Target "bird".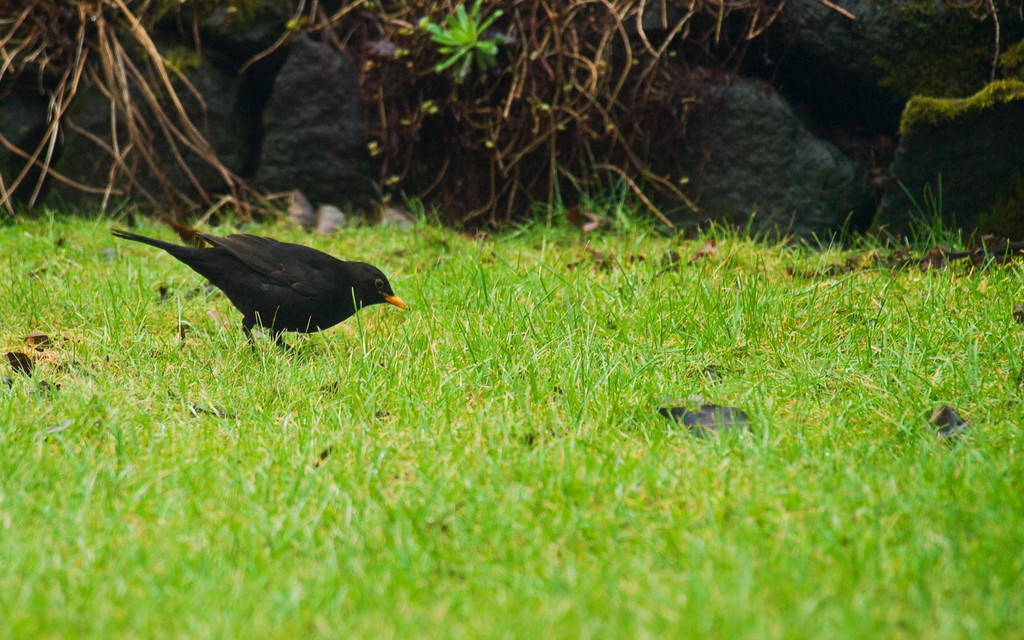
Target region: bbox(103, 218, 419, 358).
